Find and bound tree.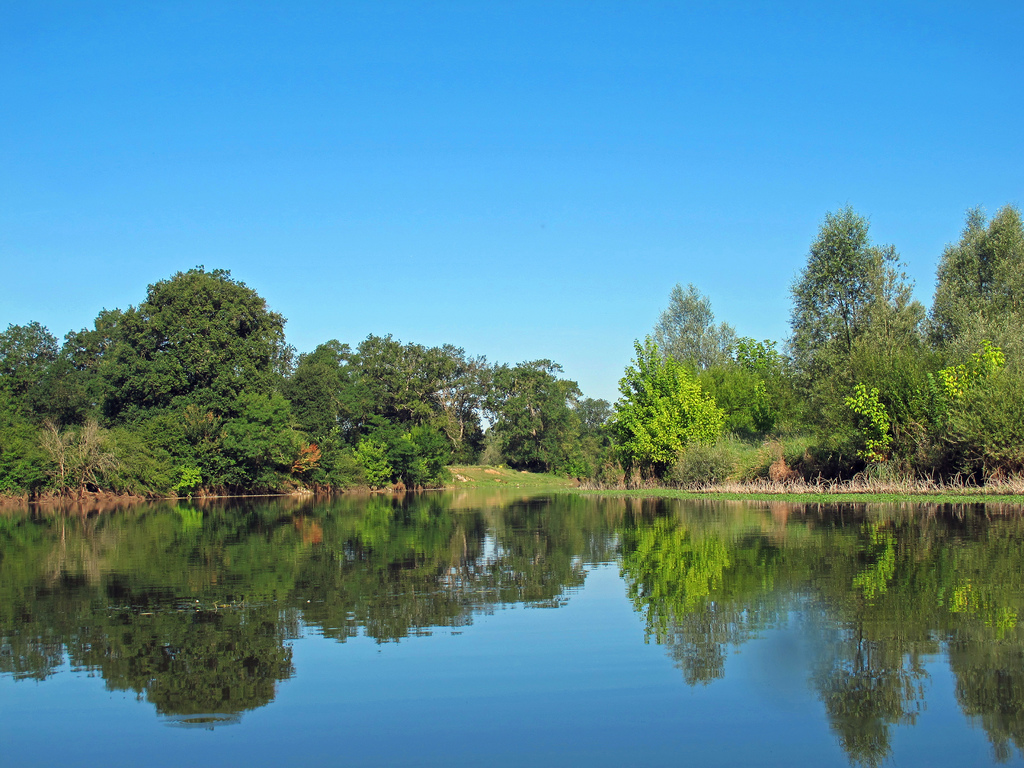
Bound: 0,347,54,493.
